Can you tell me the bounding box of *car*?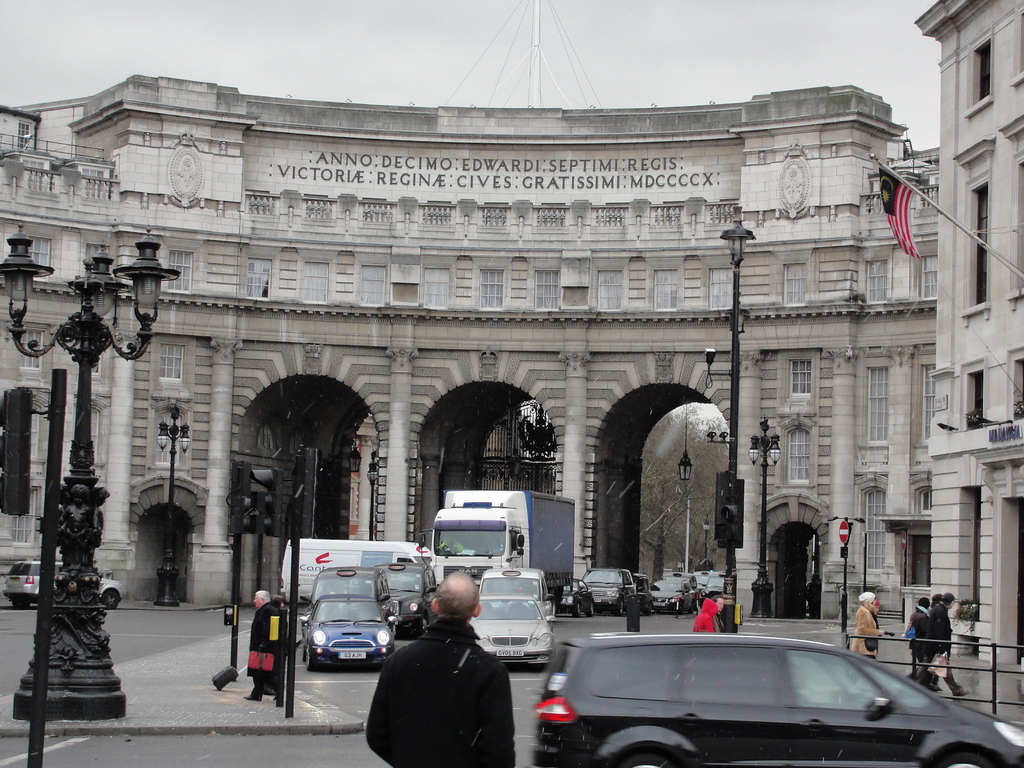
BBox(0, 560, 129, 610).
